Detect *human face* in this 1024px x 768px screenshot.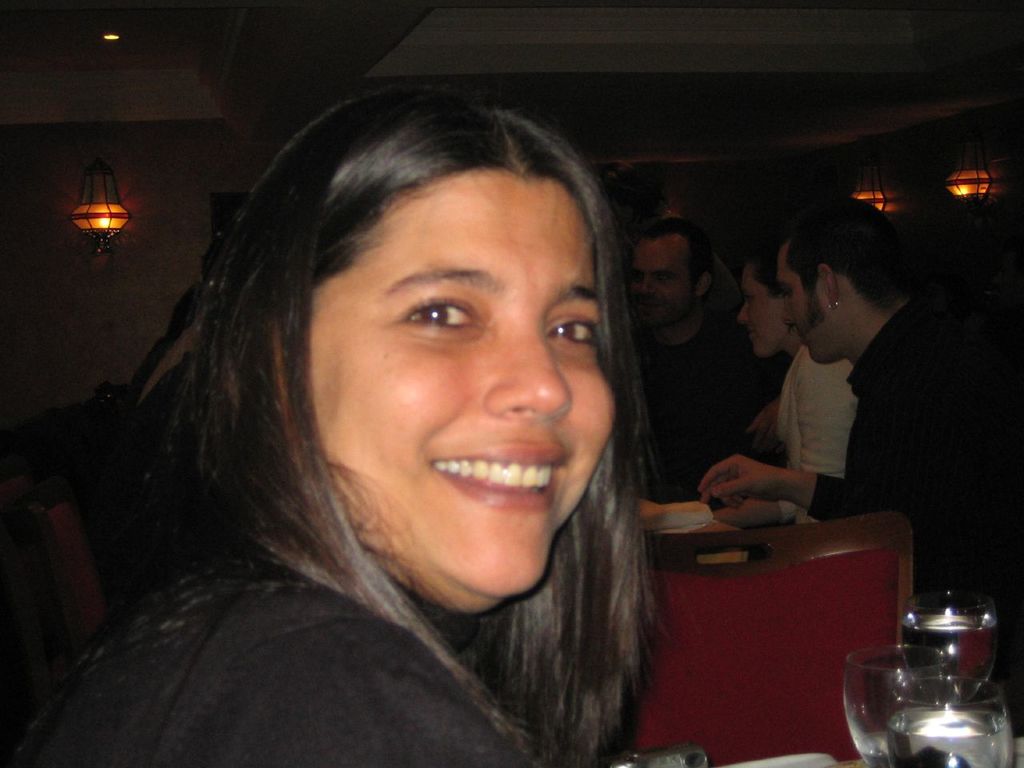
Detection: region(630, 233, 688, 326).
